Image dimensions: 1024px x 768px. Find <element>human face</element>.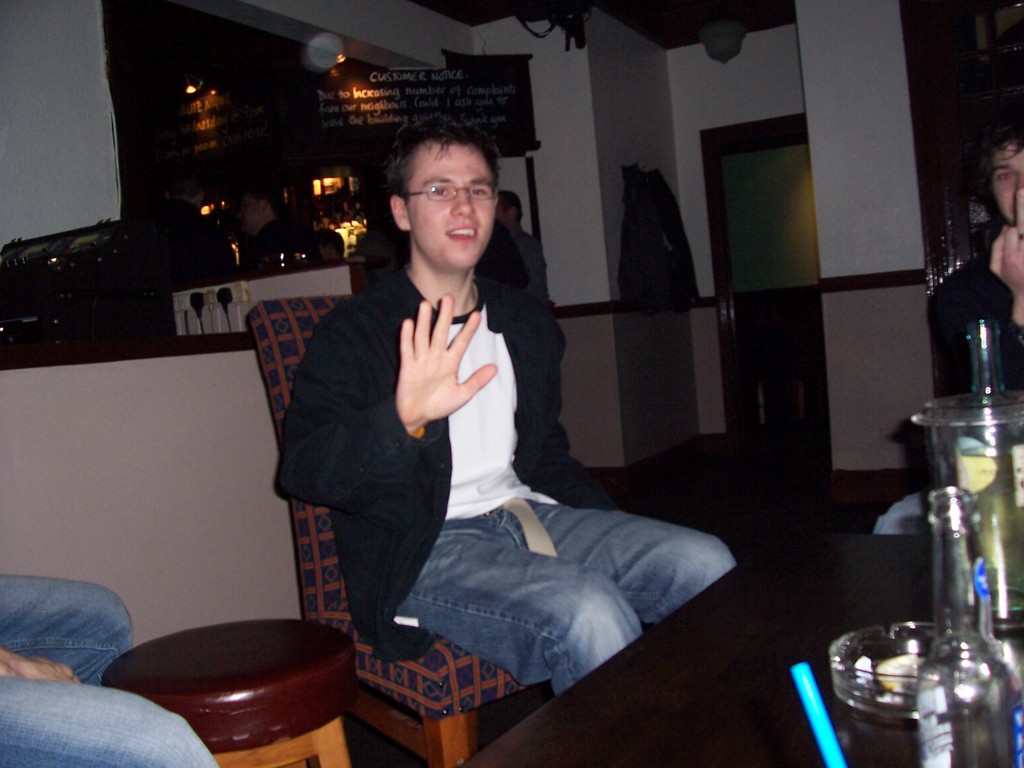
{"x1": 236, "y1": 191, "x2": 262, "y2": 233}.
